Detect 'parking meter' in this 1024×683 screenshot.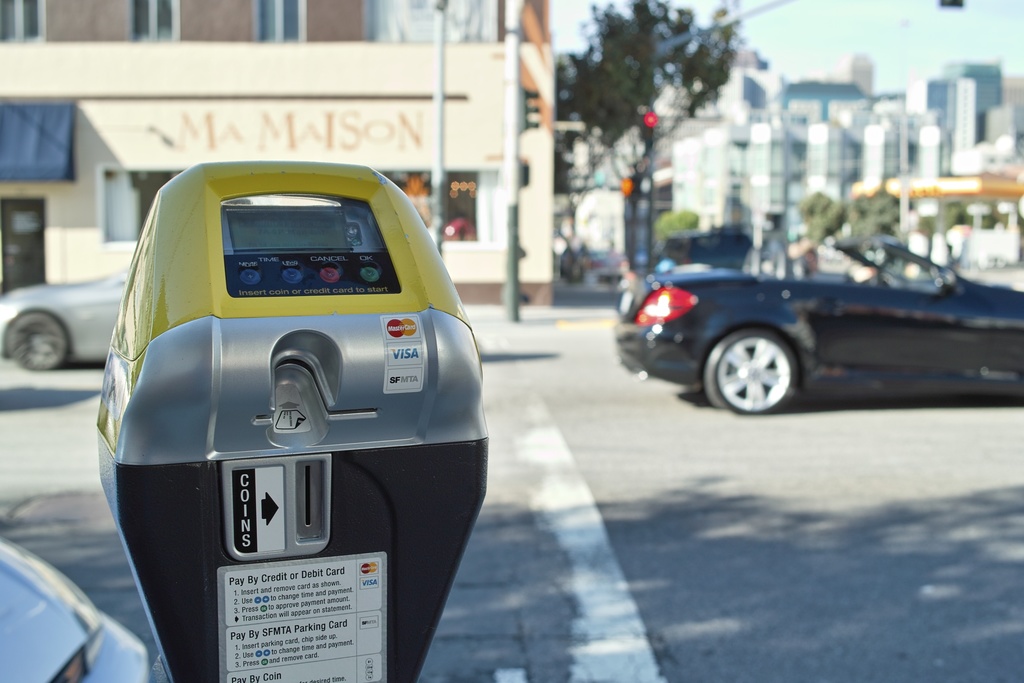
Detection: [89,155,493,682].
